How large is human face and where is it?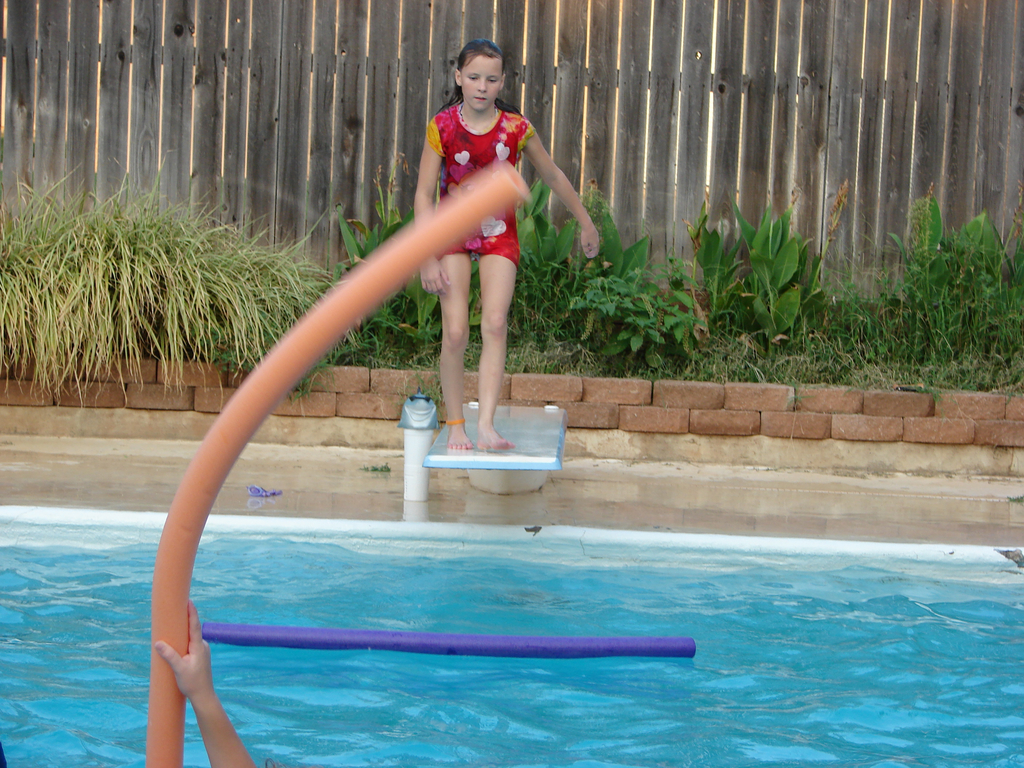
Bounding box: x1=458, y1=54, x2=503, y2=112.
